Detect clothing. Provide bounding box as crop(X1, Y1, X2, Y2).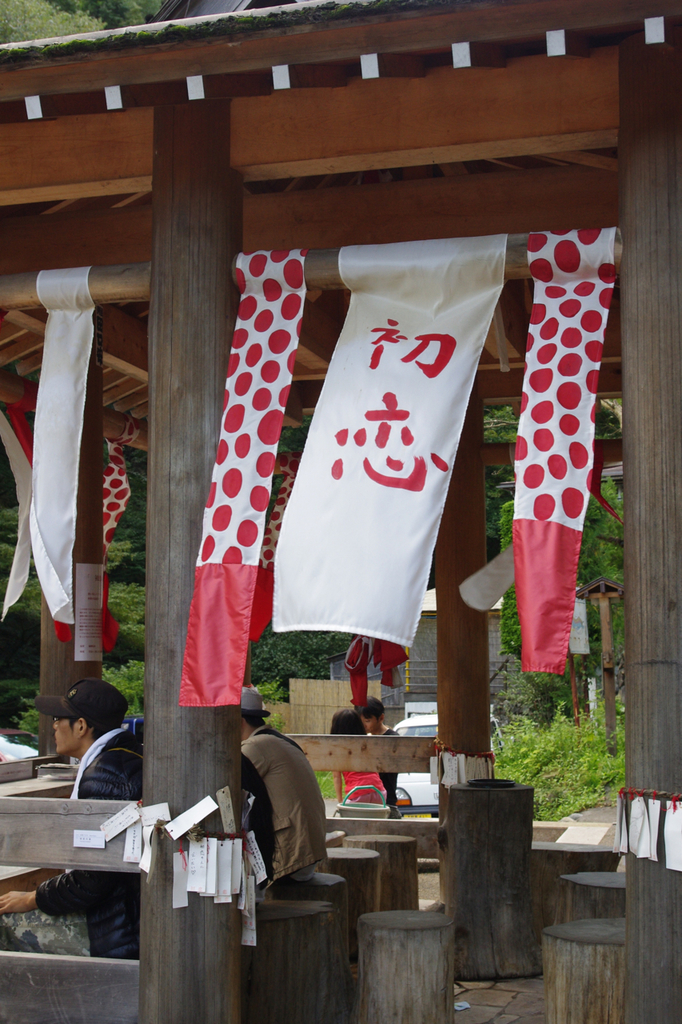
crop(30, 730, 139, 966).
